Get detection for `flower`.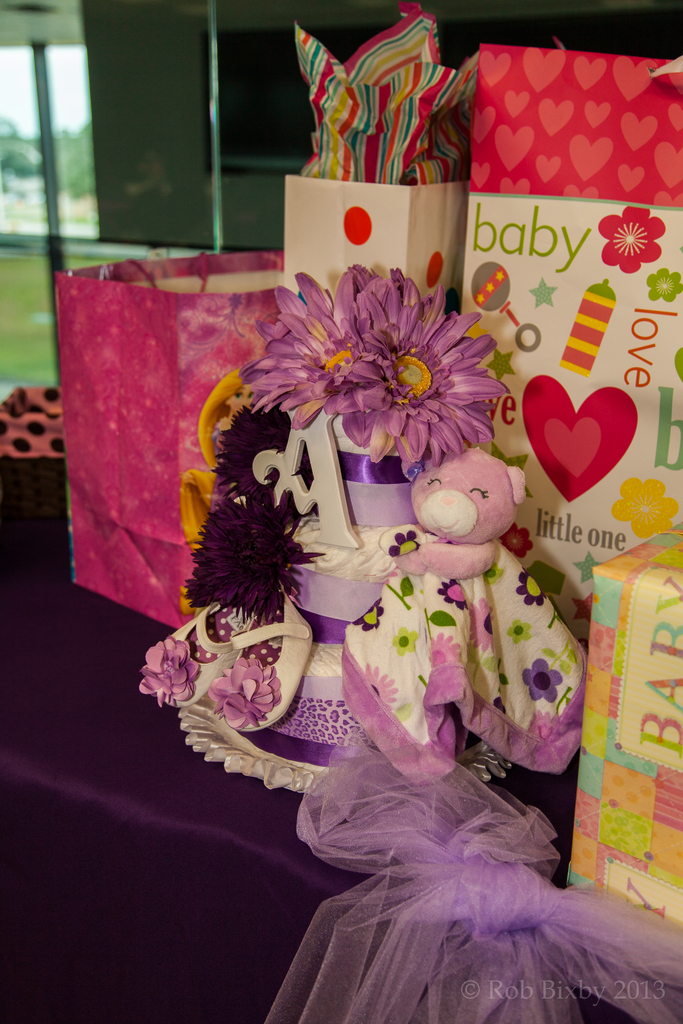
Detection: box(330, 271, 505, 474).
